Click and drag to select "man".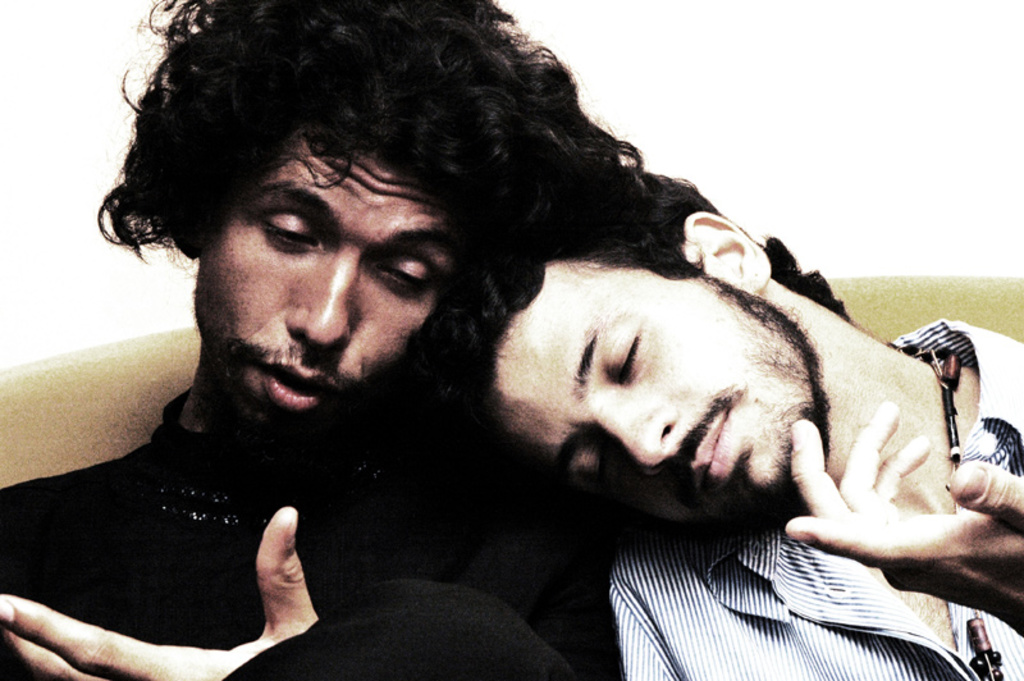
Selection: (x1=0, y1=0, x2=640, y2=680).
